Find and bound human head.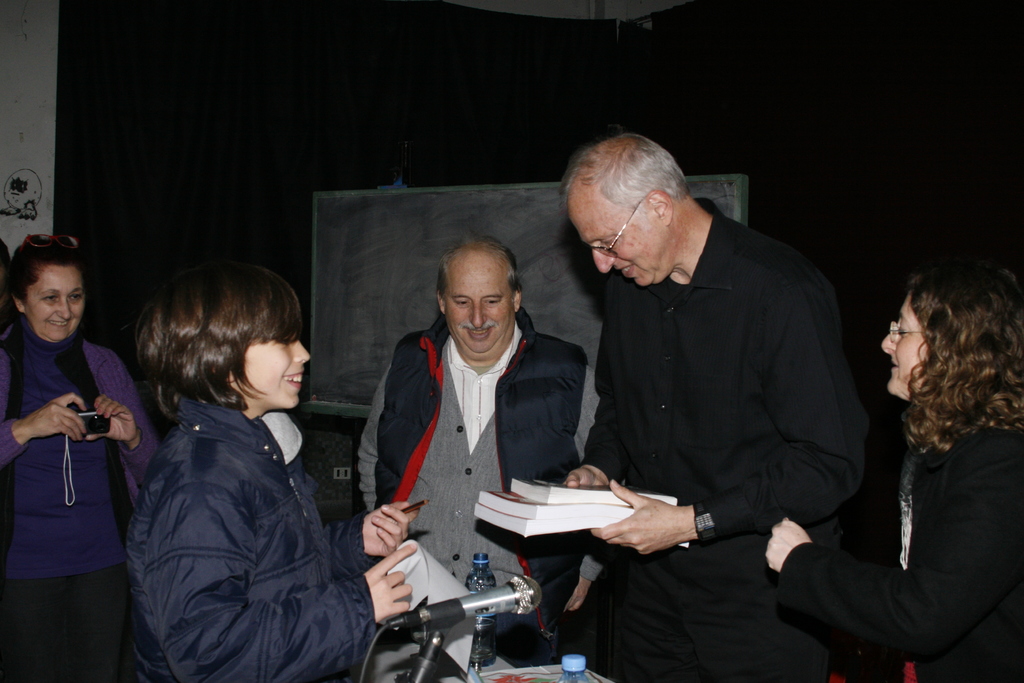
Bound: 884/261/1023/407.
